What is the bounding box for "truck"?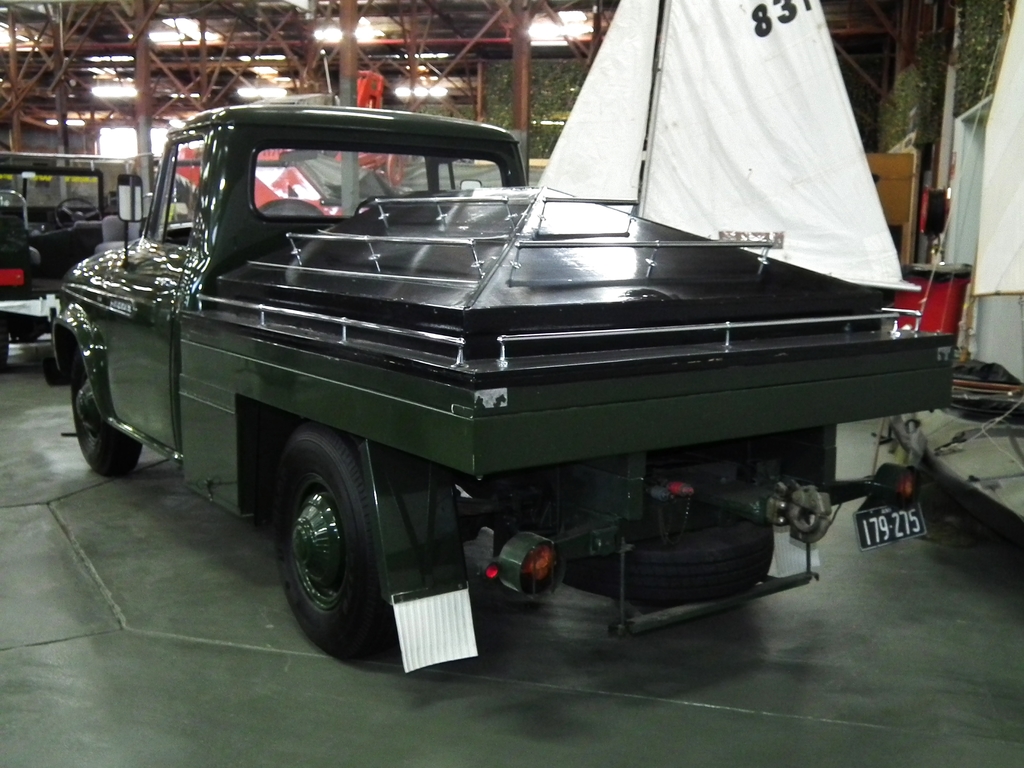
[17,68,982,675].
